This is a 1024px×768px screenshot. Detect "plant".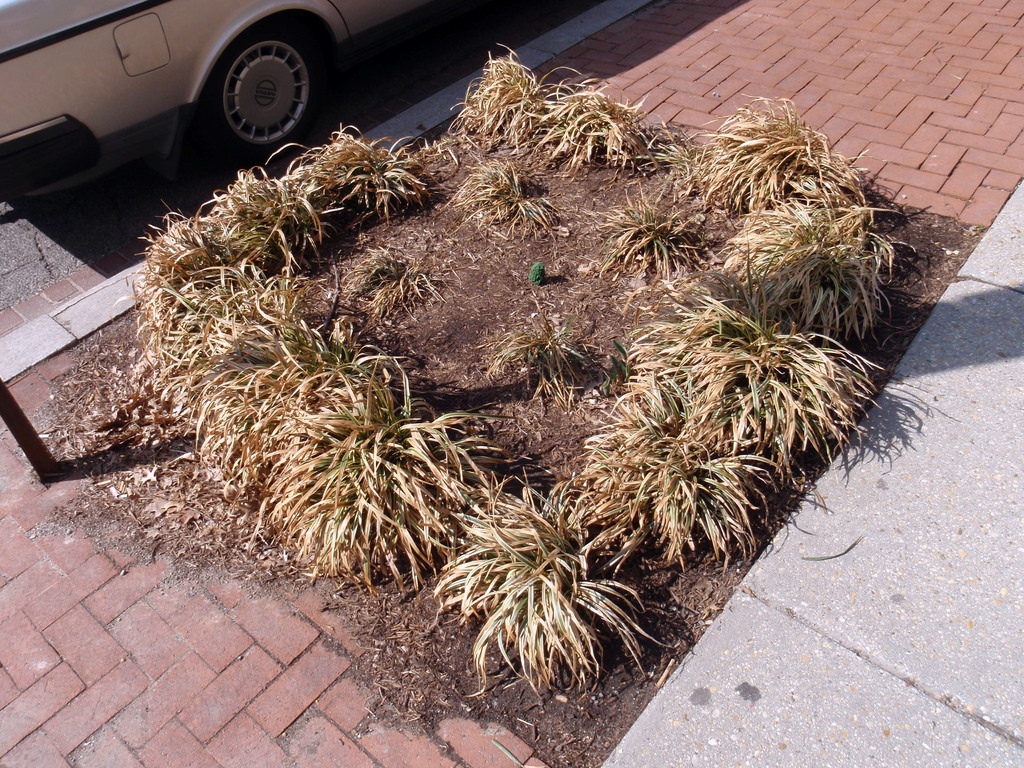
{"left": 242, "top": 397, "right": 513, "bottom": 586}.
